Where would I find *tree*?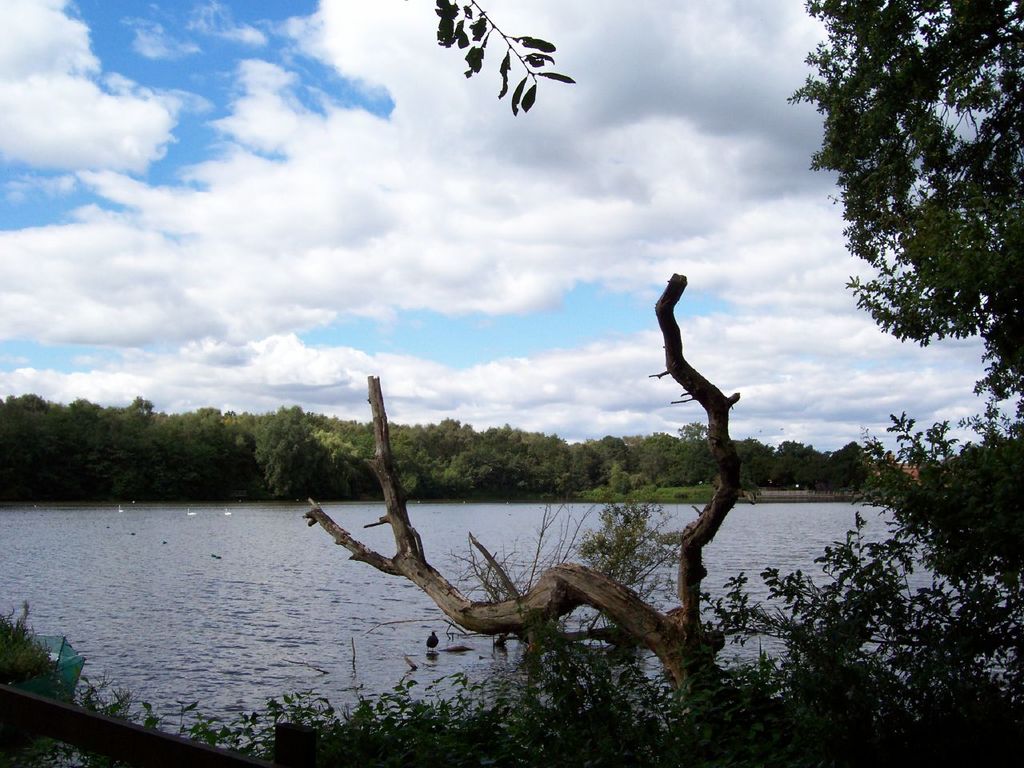
At detection(784, 0, 1023, 417).
